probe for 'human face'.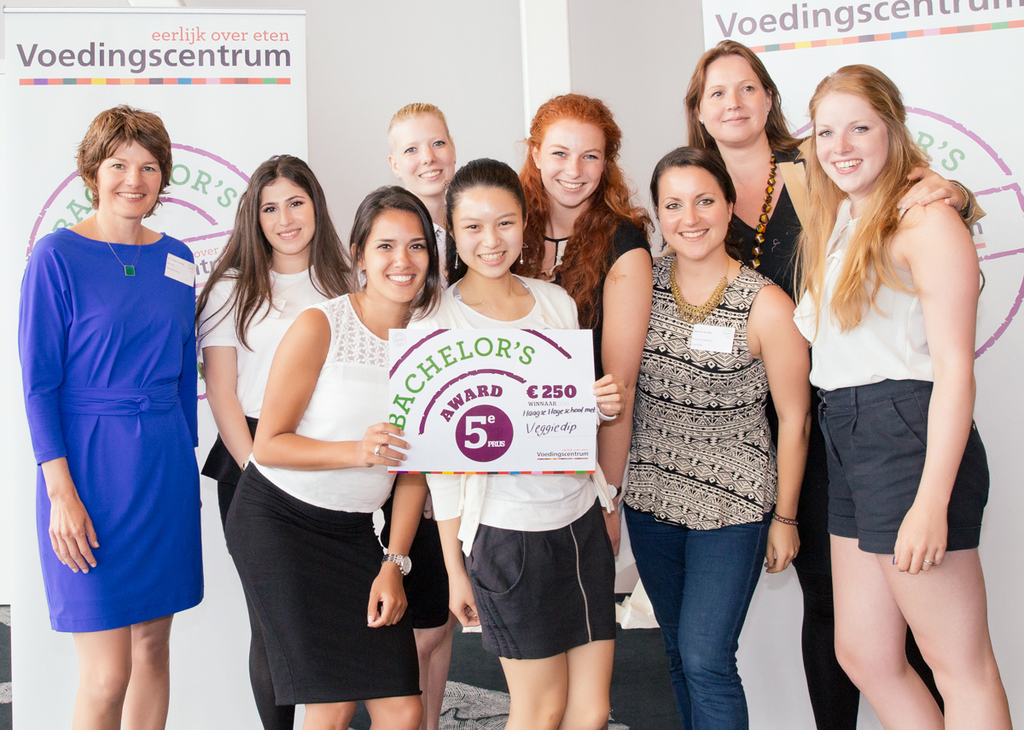
Probe result: detection(451, 189, 524, 280).
